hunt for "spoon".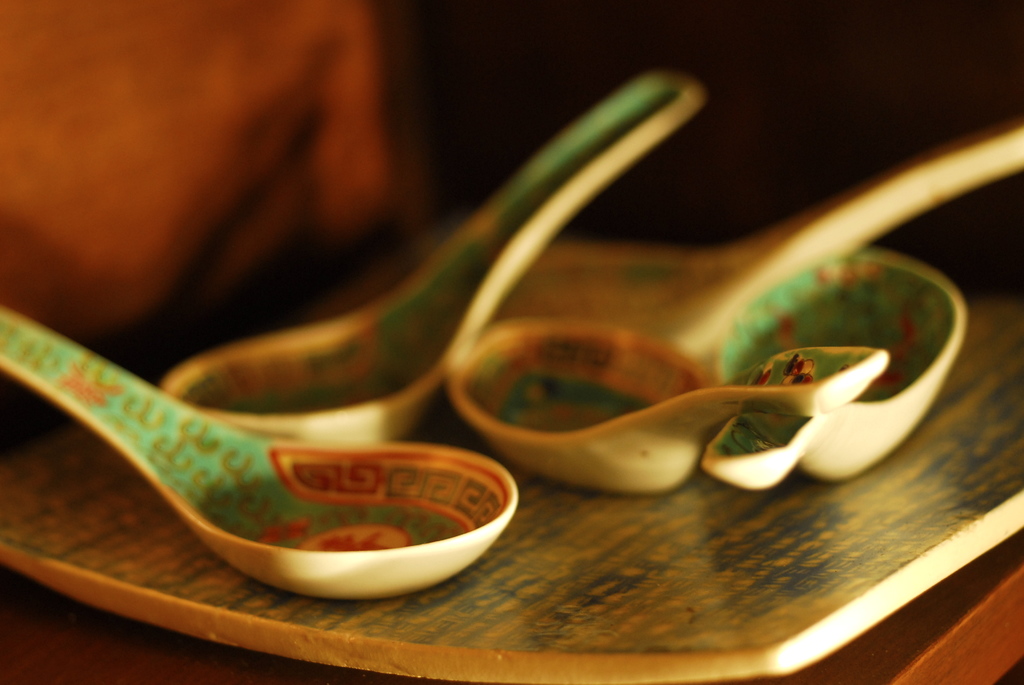
Hunted down at pyautogui.locateOnScreen(160, 74, 706, 443).
